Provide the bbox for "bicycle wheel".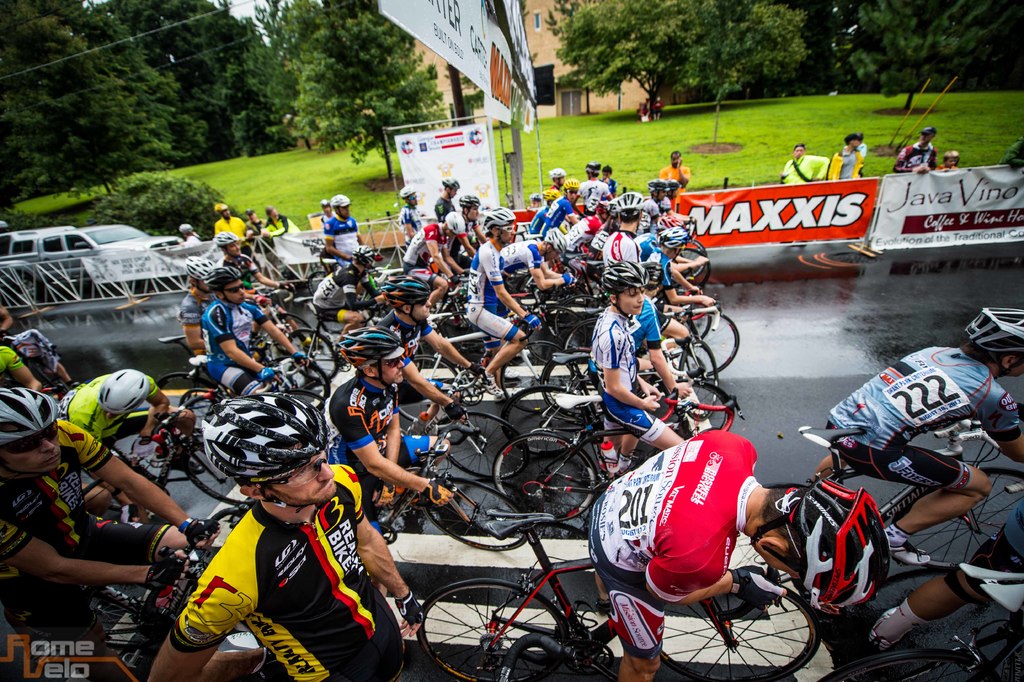
region(670, 237, 708, 281).
